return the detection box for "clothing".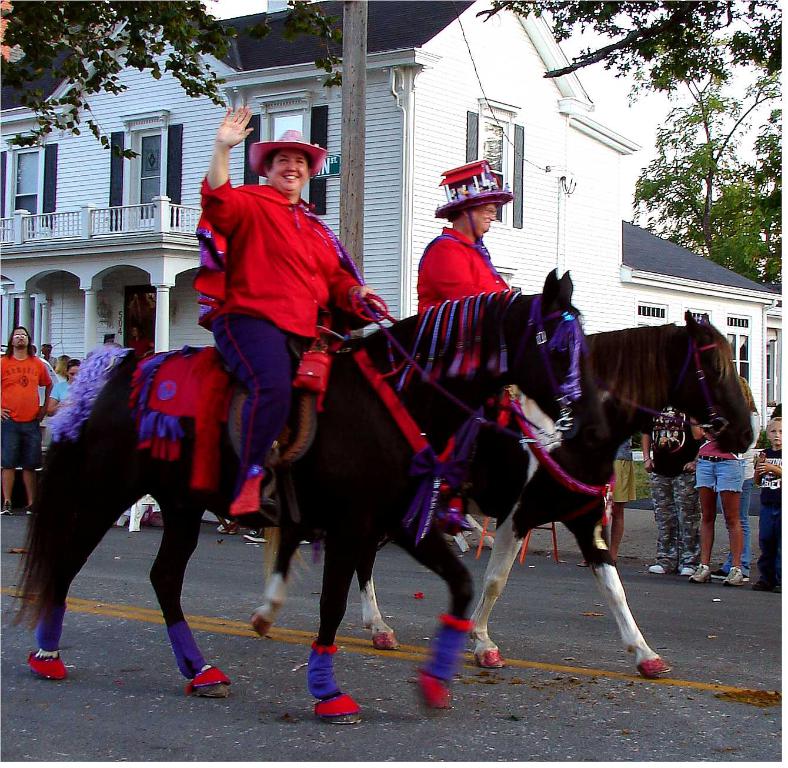
181, 134, 392, 405.
